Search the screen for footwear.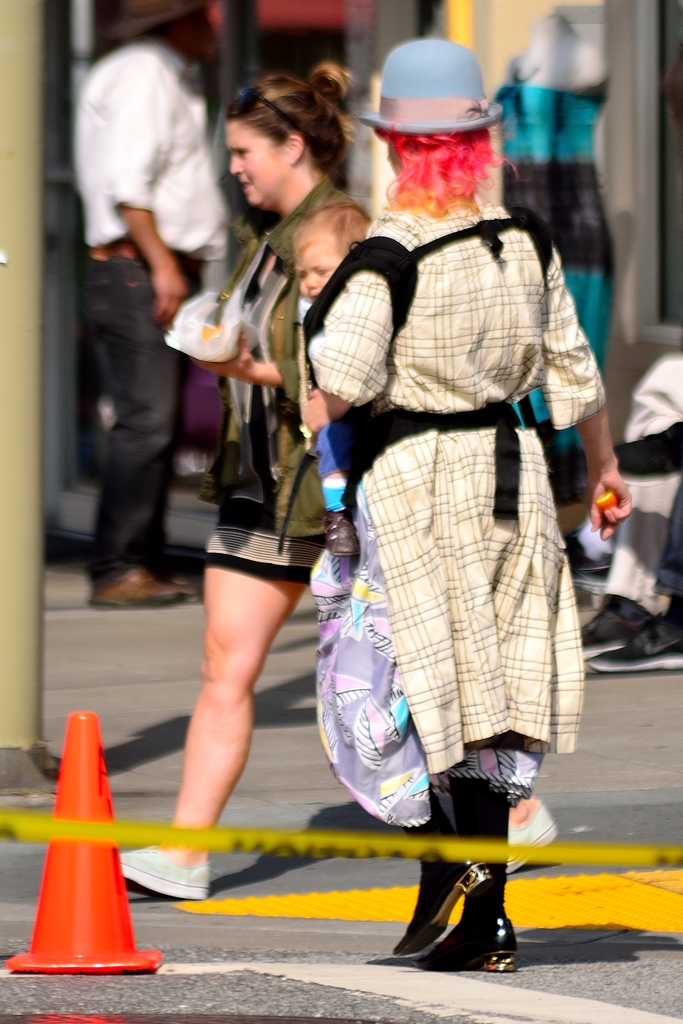
Found at bbox=[412, 911, 526, 972].
